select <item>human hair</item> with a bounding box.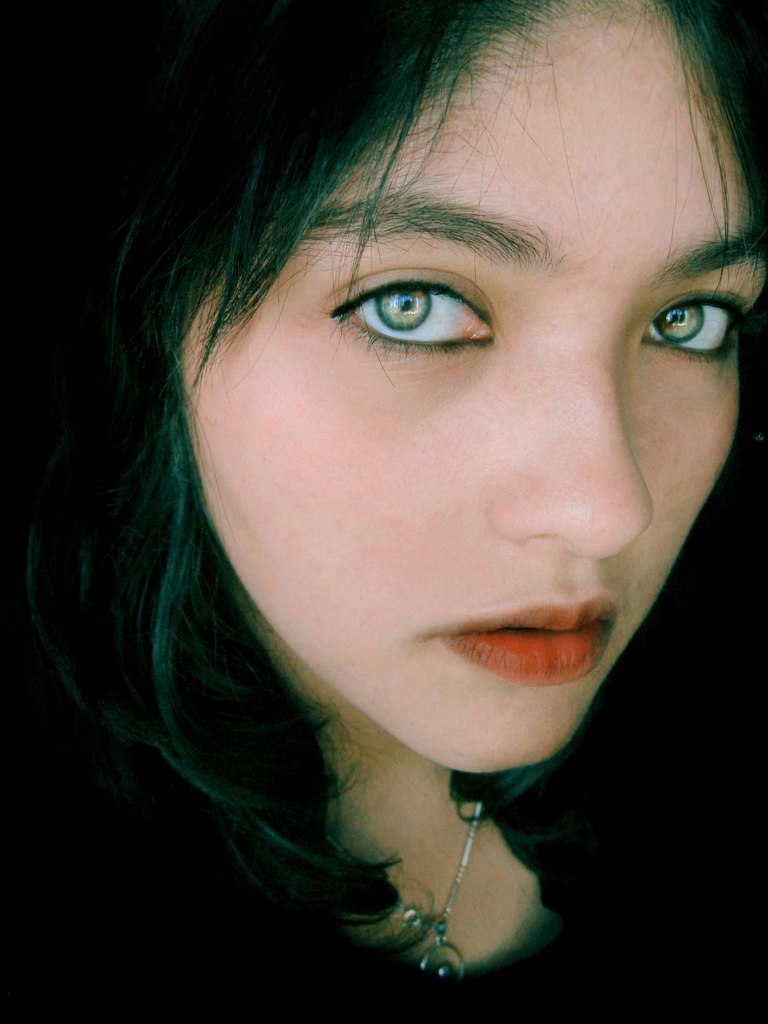
box=[0, 0, 767, 979].
